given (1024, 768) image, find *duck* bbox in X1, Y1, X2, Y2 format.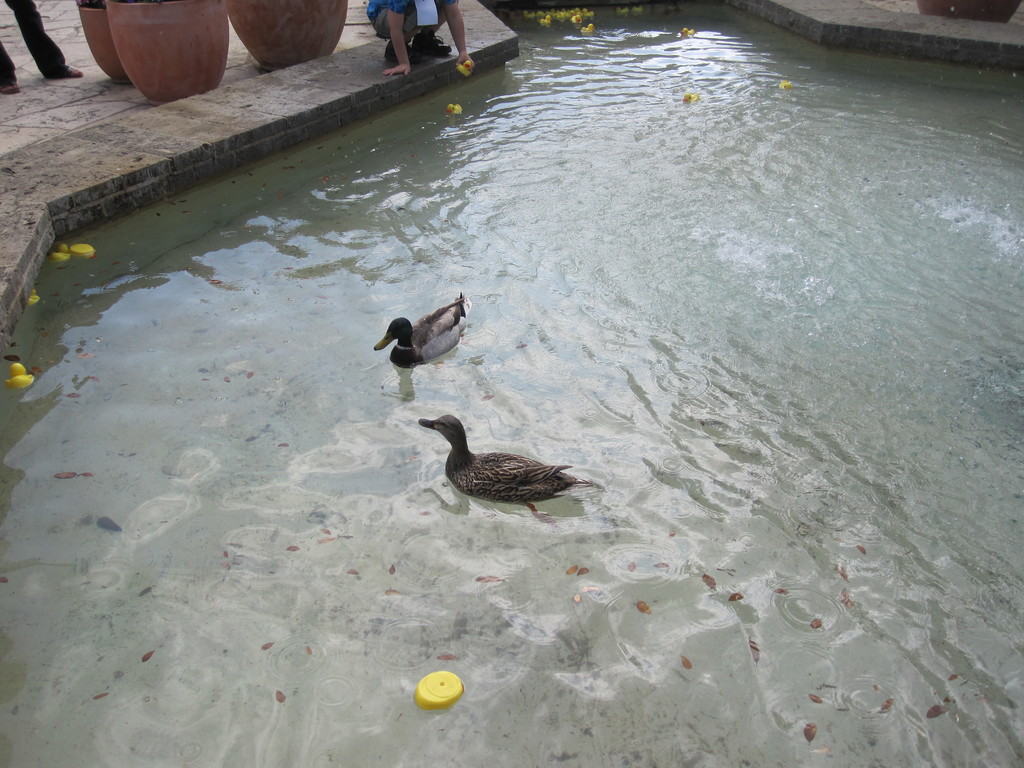
383, 290, 473, 376.
